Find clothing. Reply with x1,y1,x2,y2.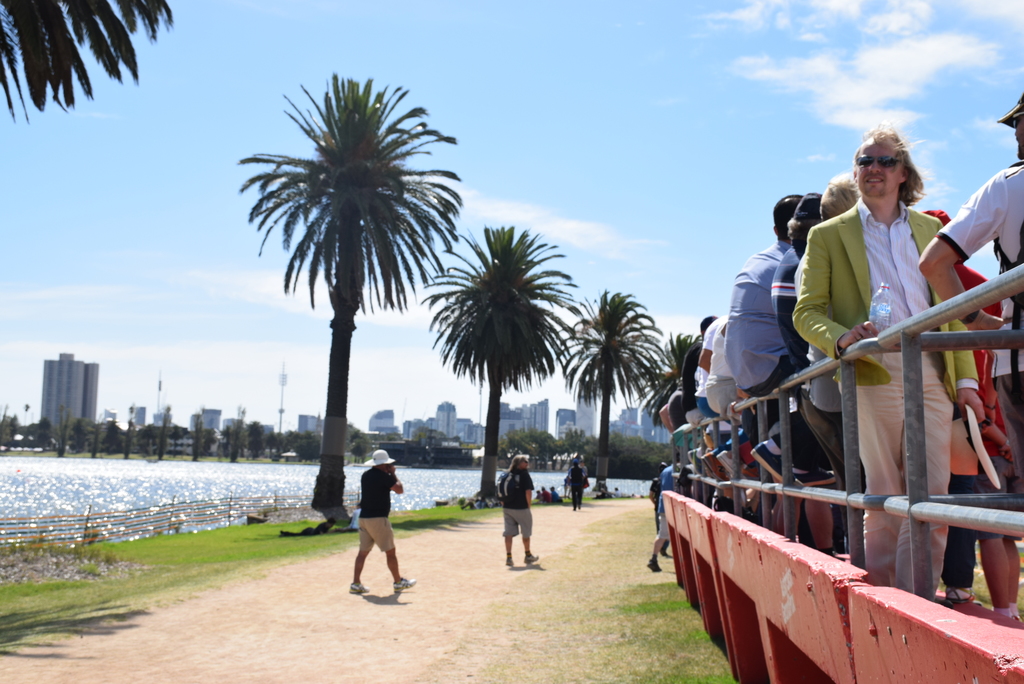
658,463,680,537.
